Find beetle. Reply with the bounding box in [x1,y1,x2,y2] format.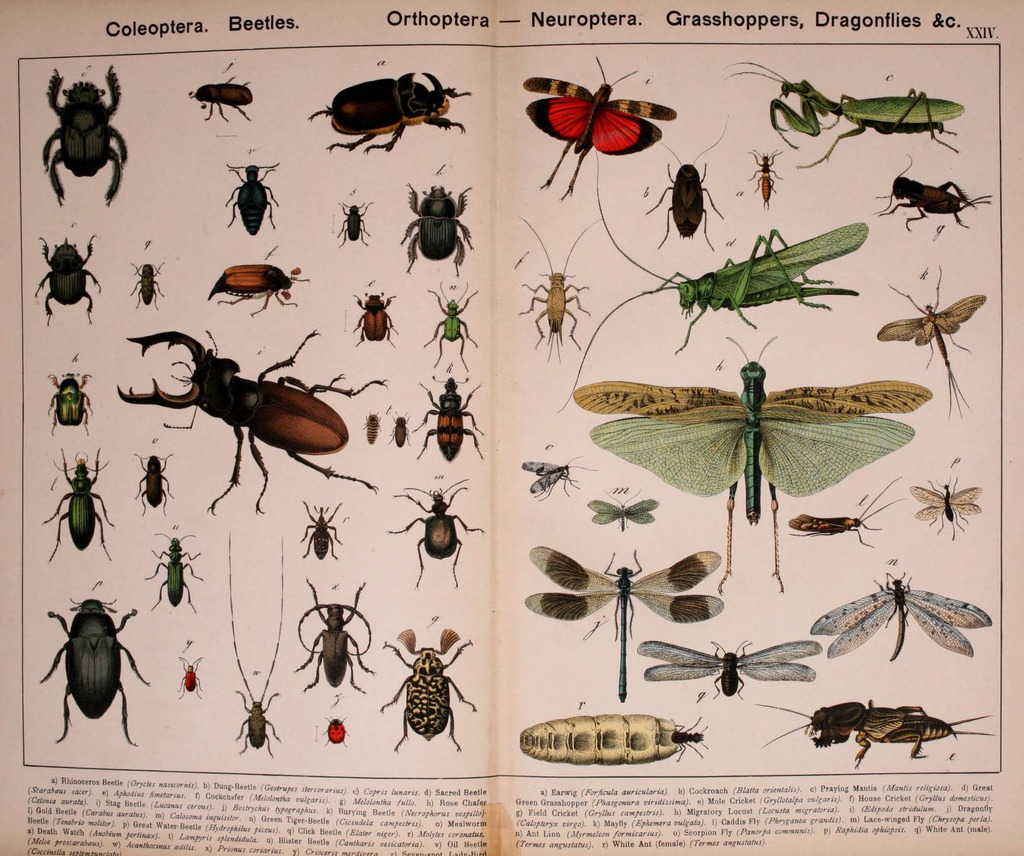
[141,311,357,511].
